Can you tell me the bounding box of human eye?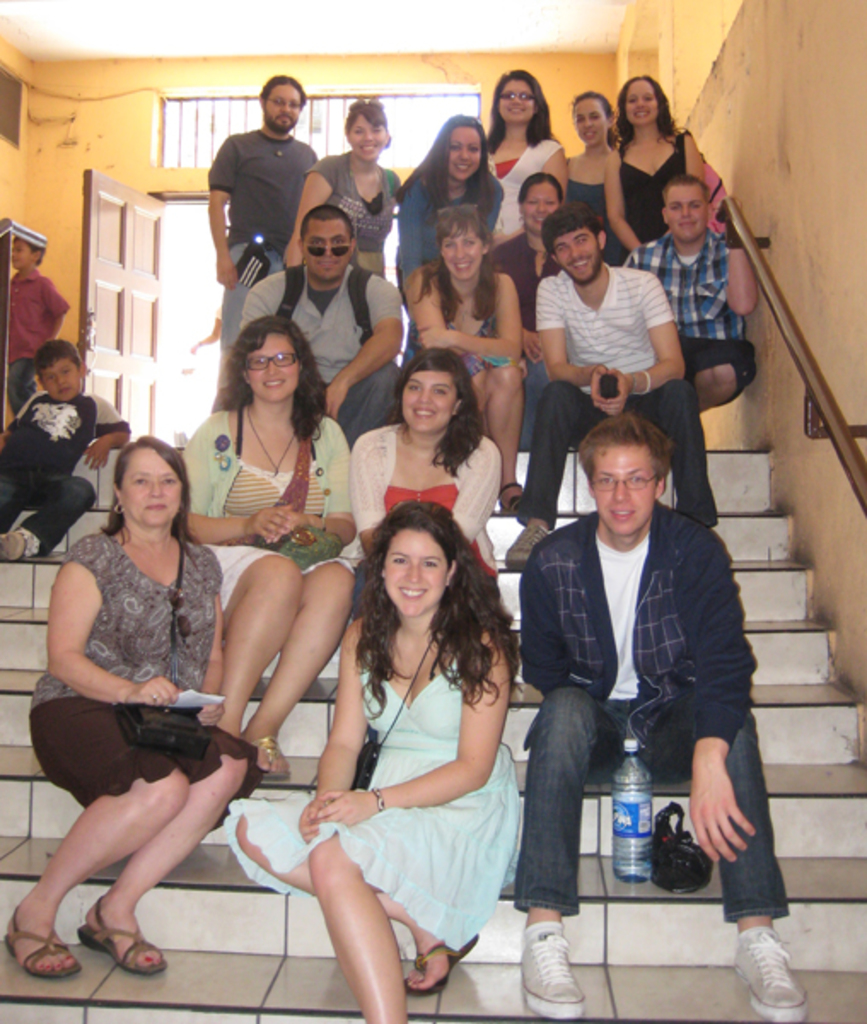
594:473:614:486.
